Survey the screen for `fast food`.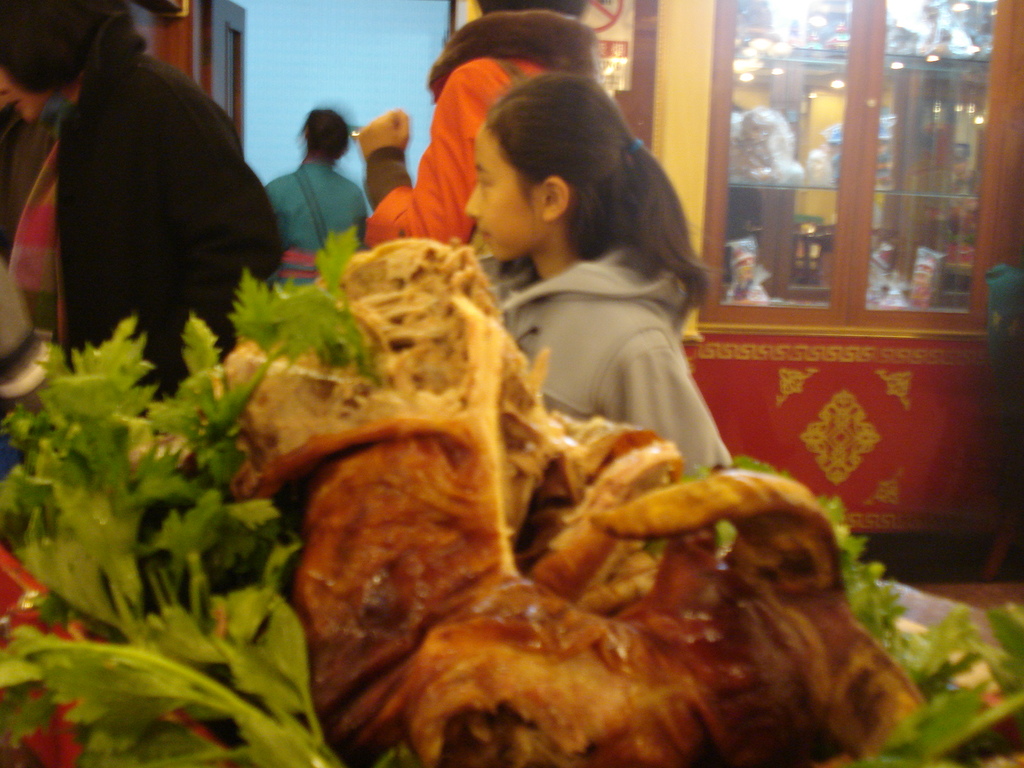
Survey found: detection(234, 220, 935, 767).
